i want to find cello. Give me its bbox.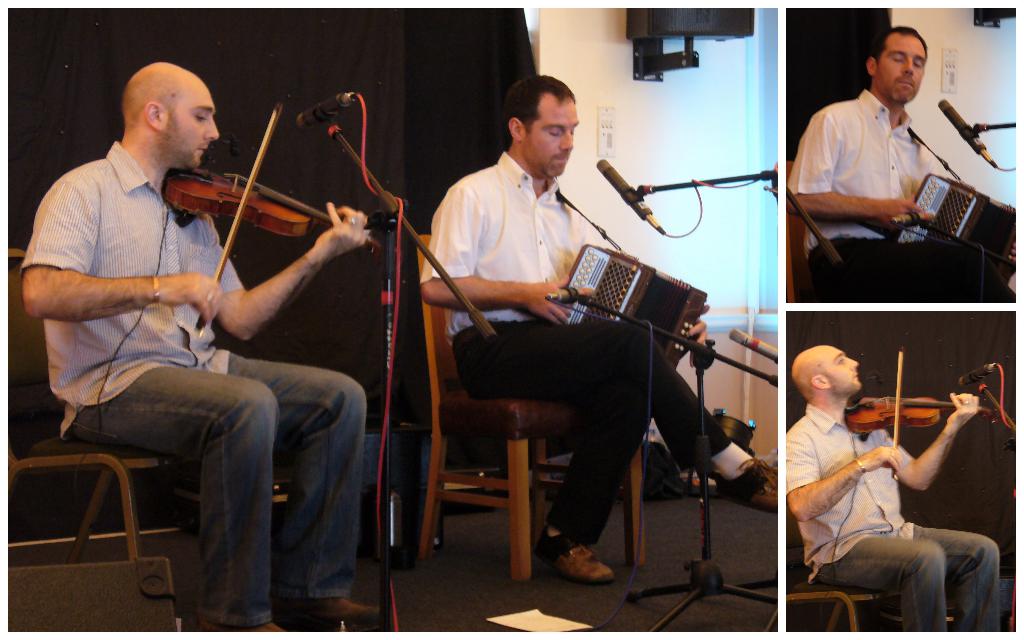
select_region(844, 344, 990, 476).
